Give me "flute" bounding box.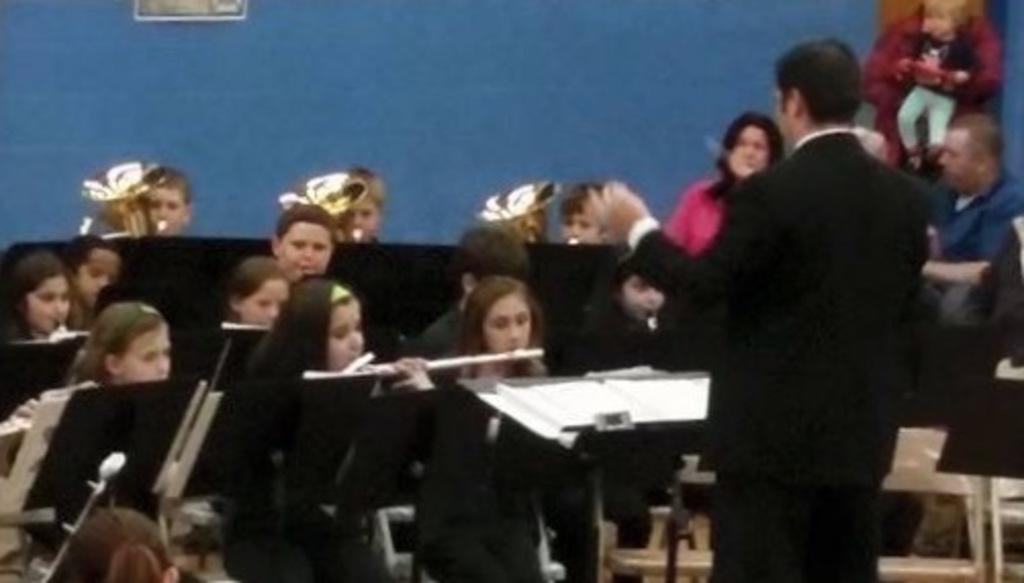
detection(362, 350, 544, 374).
